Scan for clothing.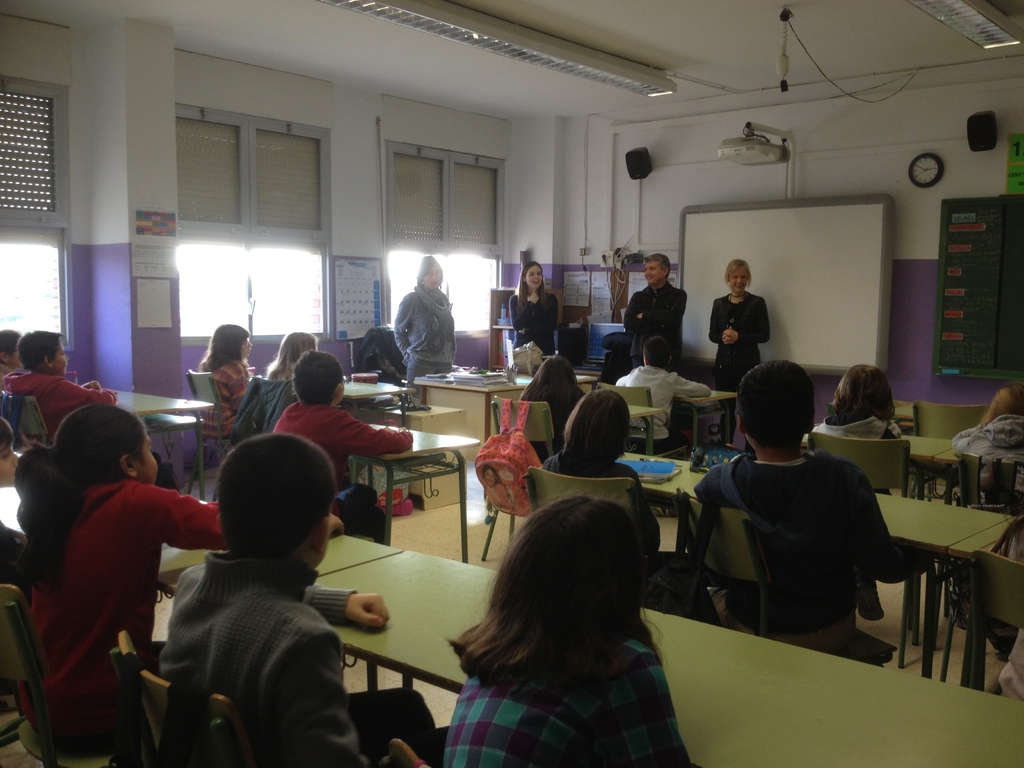
Scan result: x1=28, y1=463, x2=218, y2=743.
